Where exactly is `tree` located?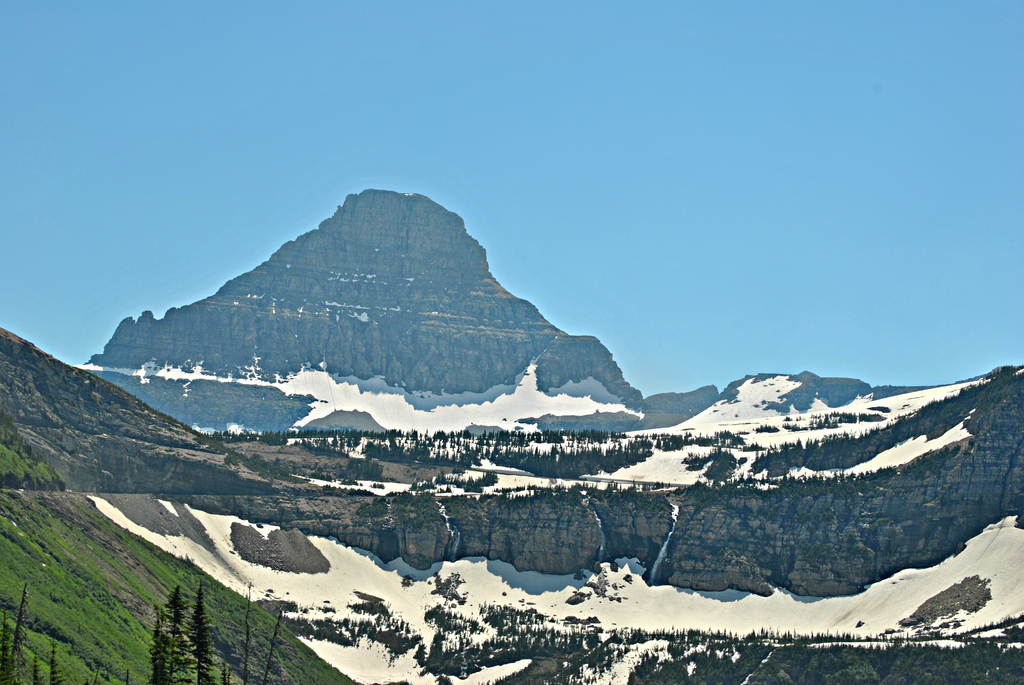
Its bounding box is [221, 587, 287, 684].
